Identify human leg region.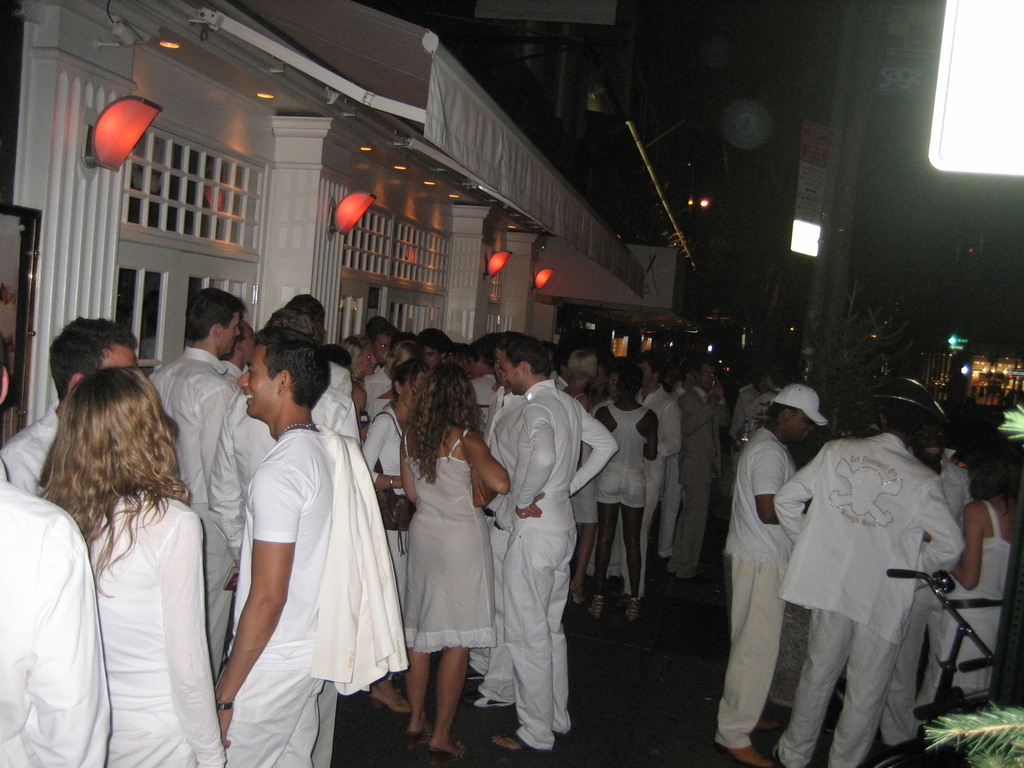
Region: <region>427, 650, 465, 765</region>.
